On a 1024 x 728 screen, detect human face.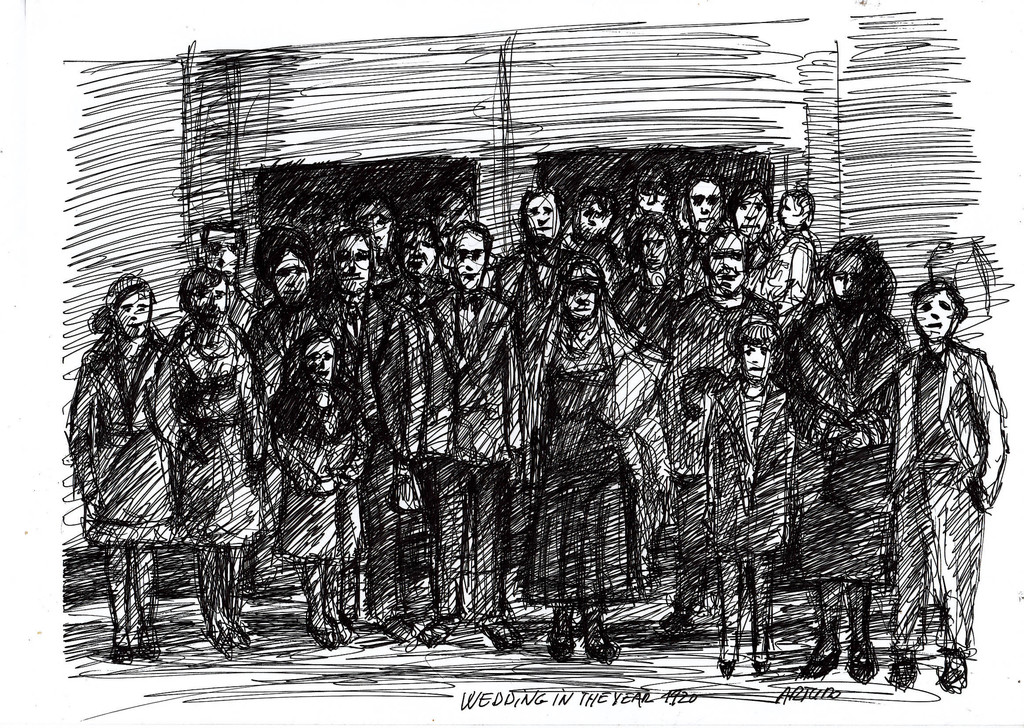
304, 337, 337, 384.
